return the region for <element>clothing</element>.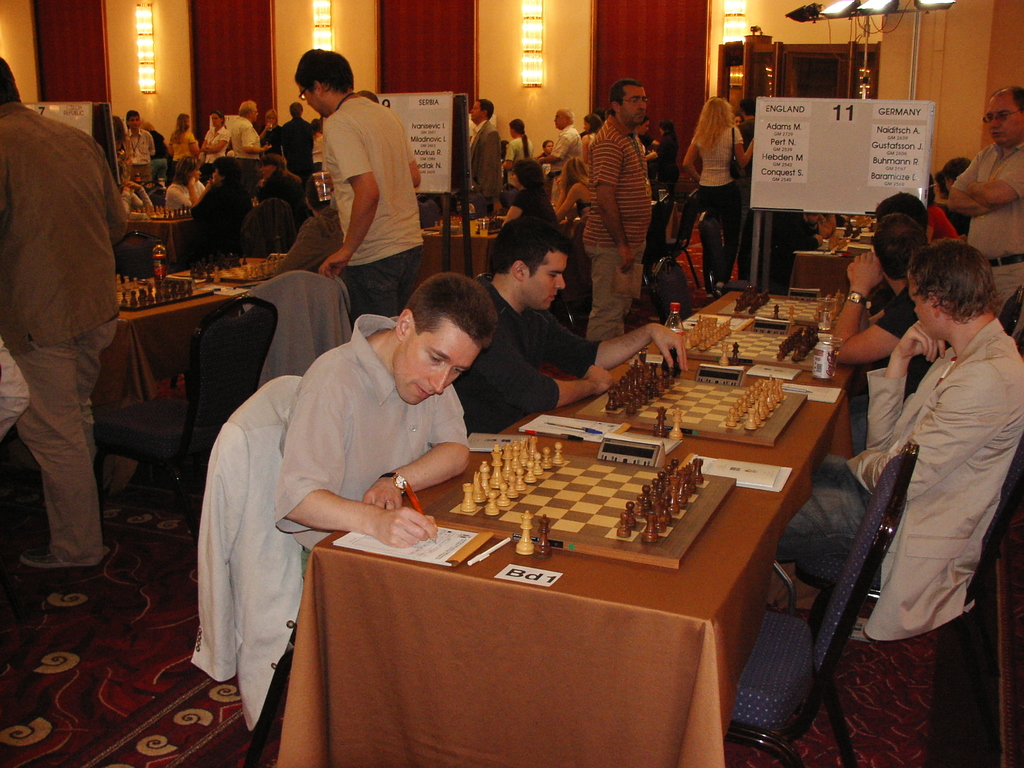
select_region(228, 114, 263, 165).
